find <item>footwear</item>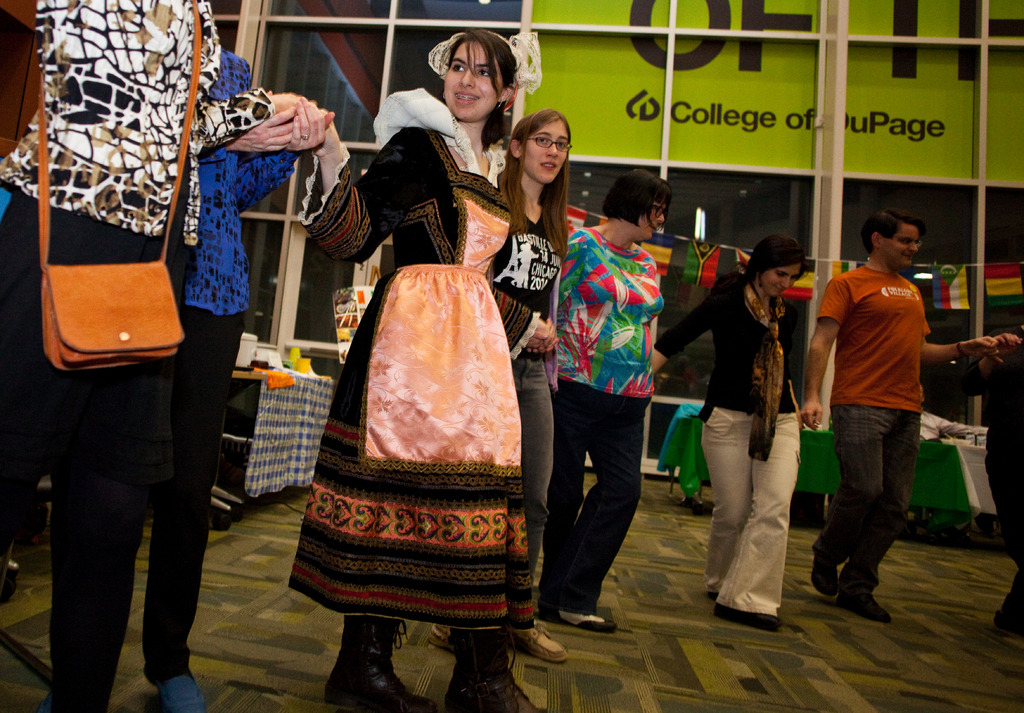
[x1=810, y1=533, x2=845, y2=603]
